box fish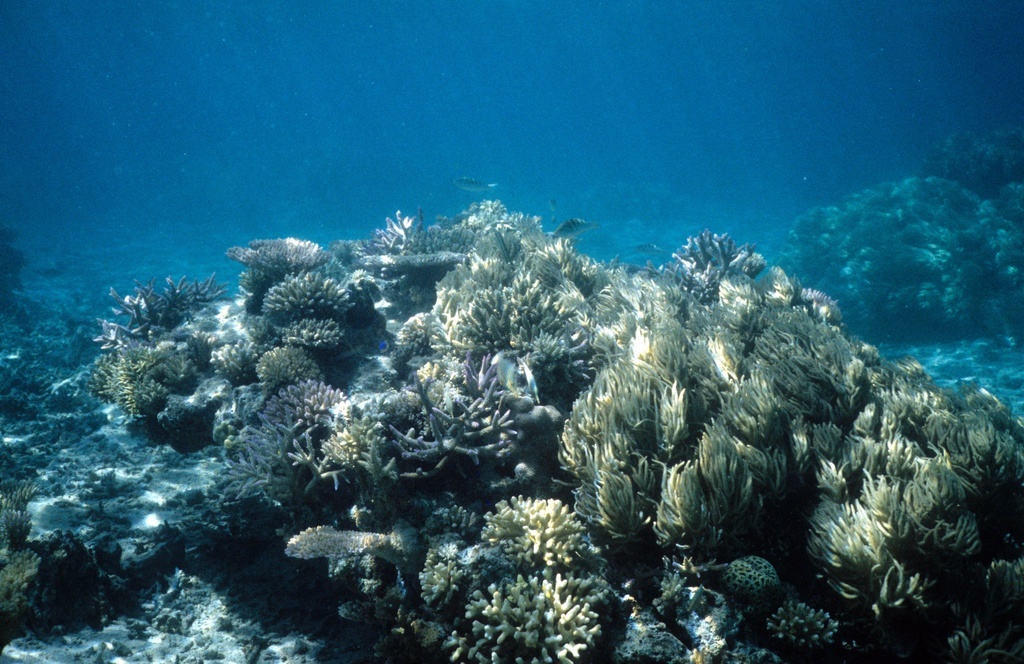
x1=550, y1=216, x2=593, y2=236
